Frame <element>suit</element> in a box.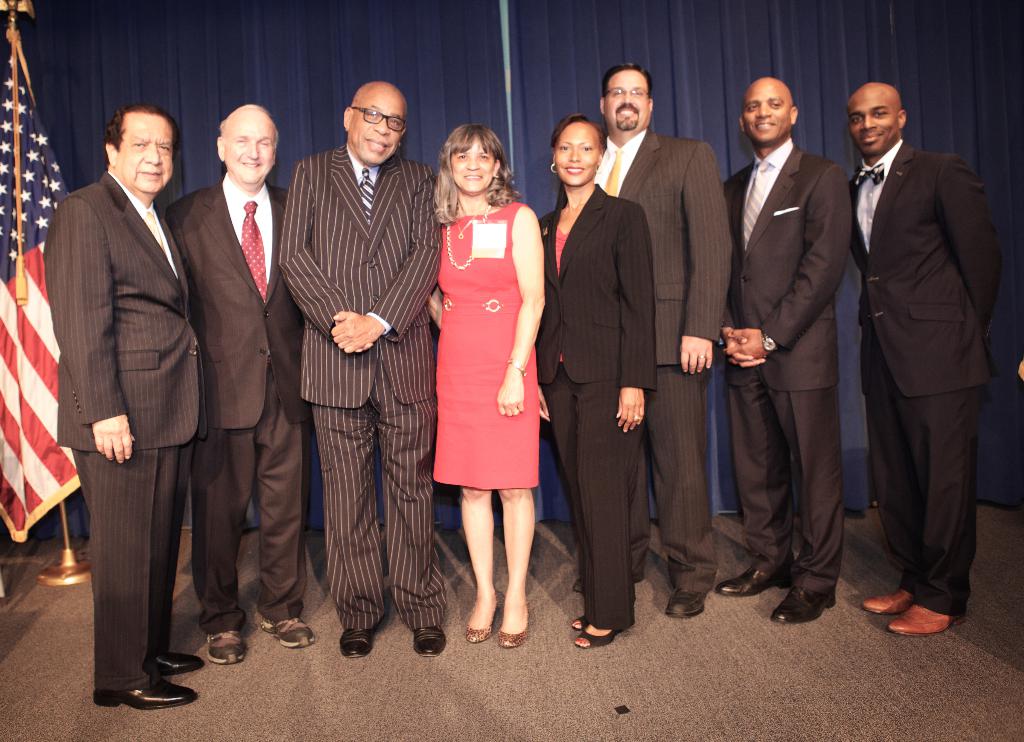
select_region(534, 183, 657, 624).
